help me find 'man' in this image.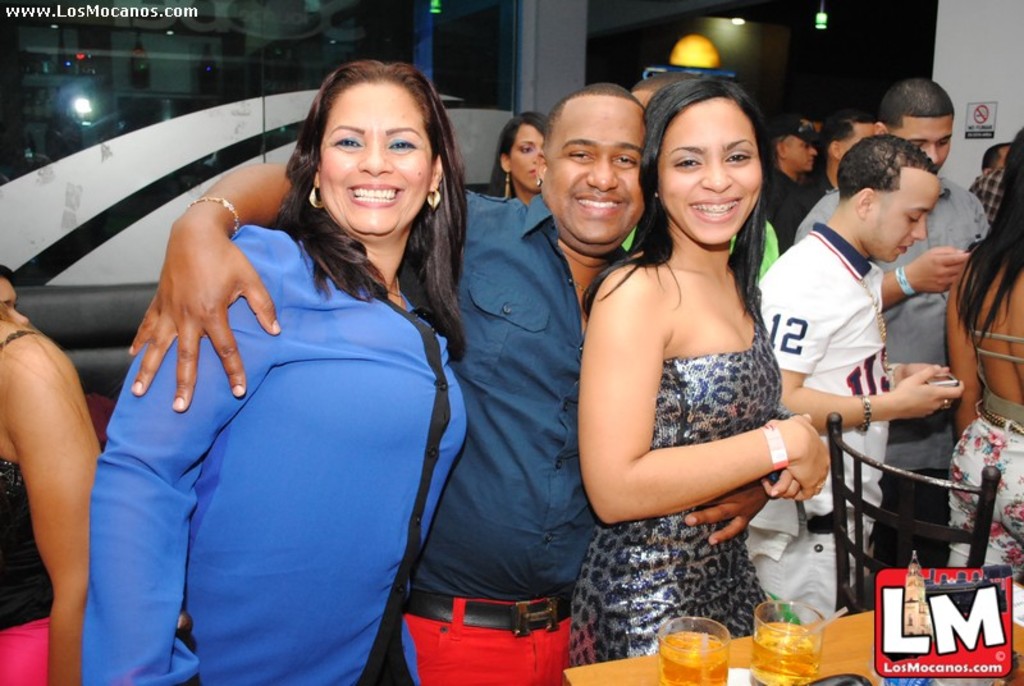
Found it: <bbox>118, 78, 776, 685</bbox>.
